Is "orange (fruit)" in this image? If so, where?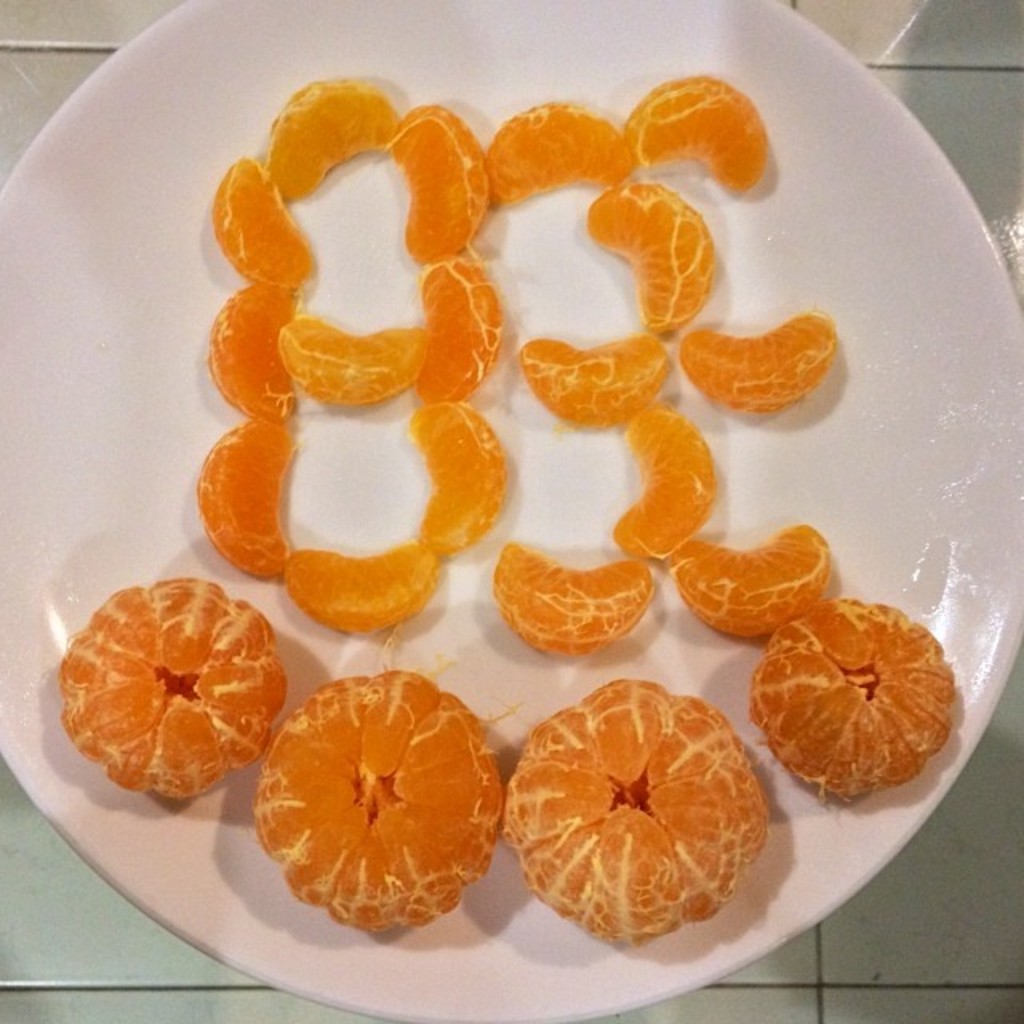
Yes, at x1=264 y1=678 x2=509 y2=918.
